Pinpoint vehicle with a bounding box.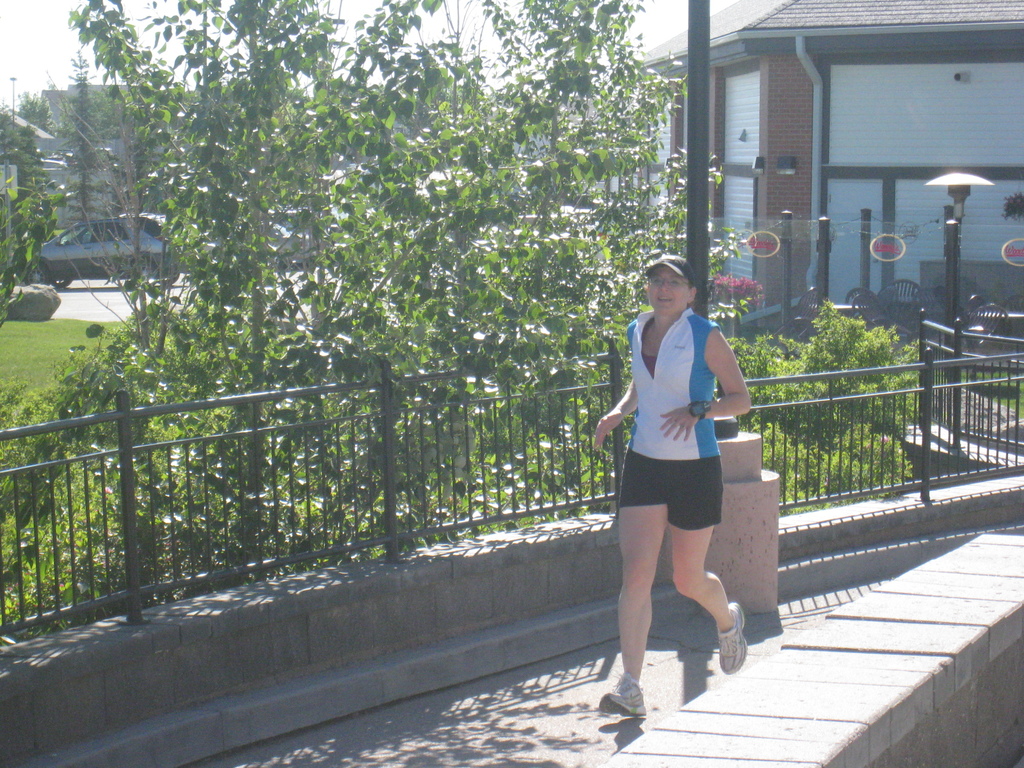
[left=20, top=214, right=183, bottom=291].
